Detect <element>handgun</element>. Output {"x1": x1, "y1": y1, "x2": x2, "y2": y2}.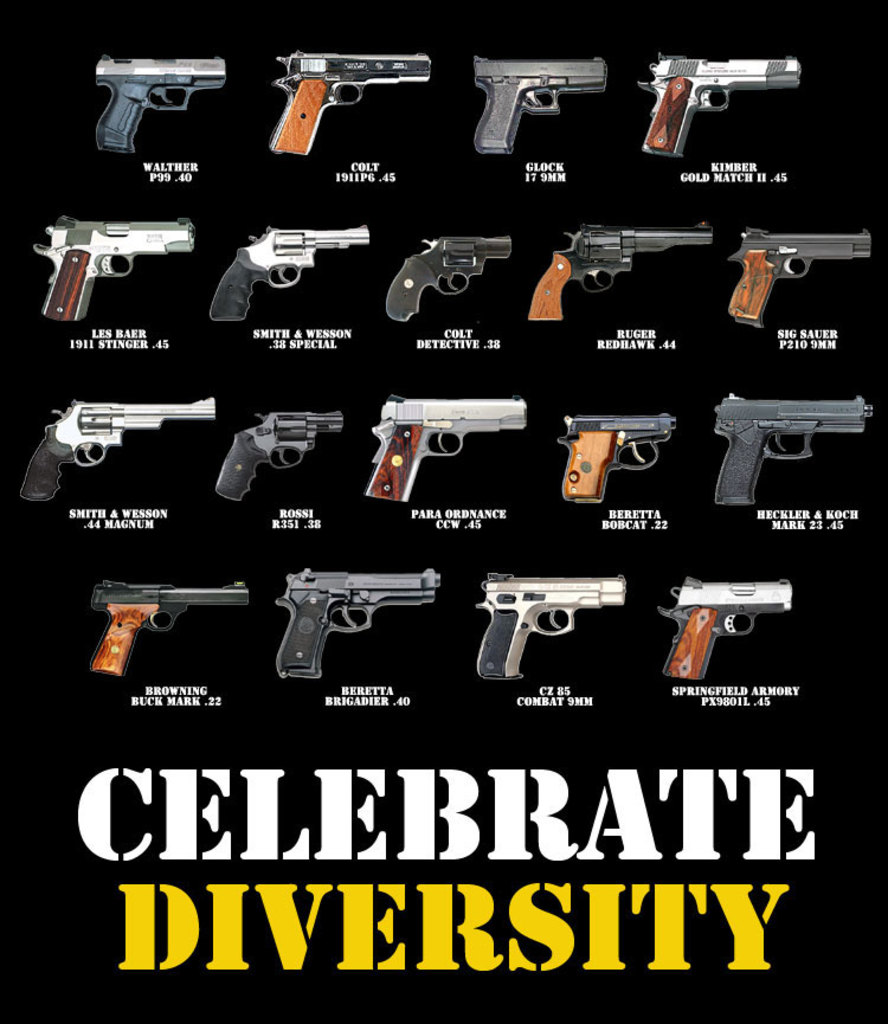
{"x1": 712, "y1": 393, "x2": 875, "y2": 504}.
